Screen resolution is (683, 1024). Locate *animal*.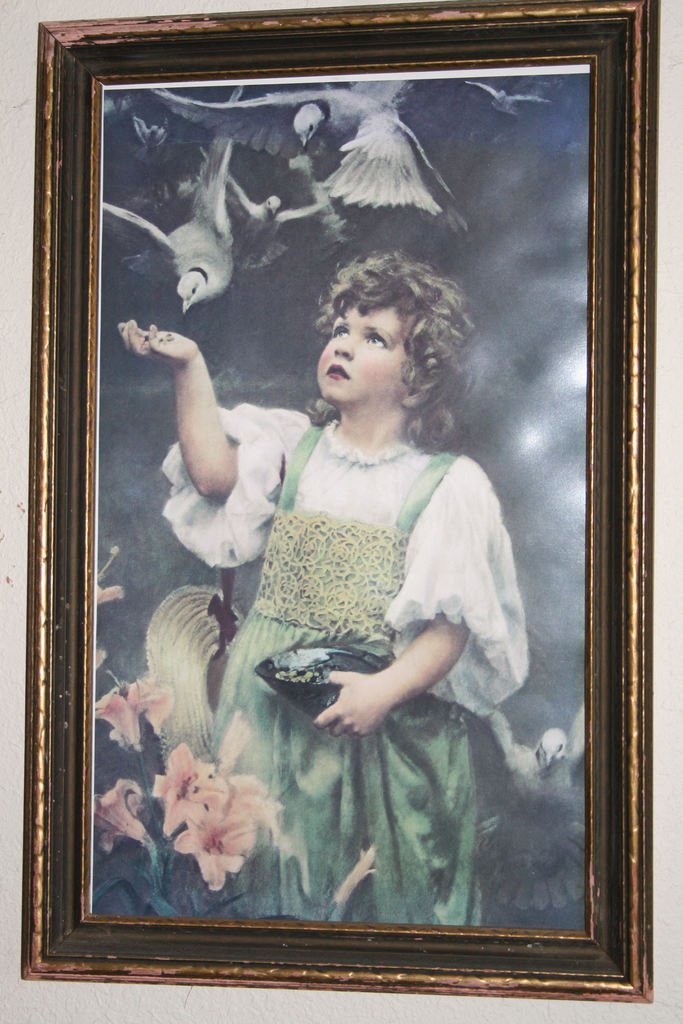
Rect(101, 83, 322, 305).
